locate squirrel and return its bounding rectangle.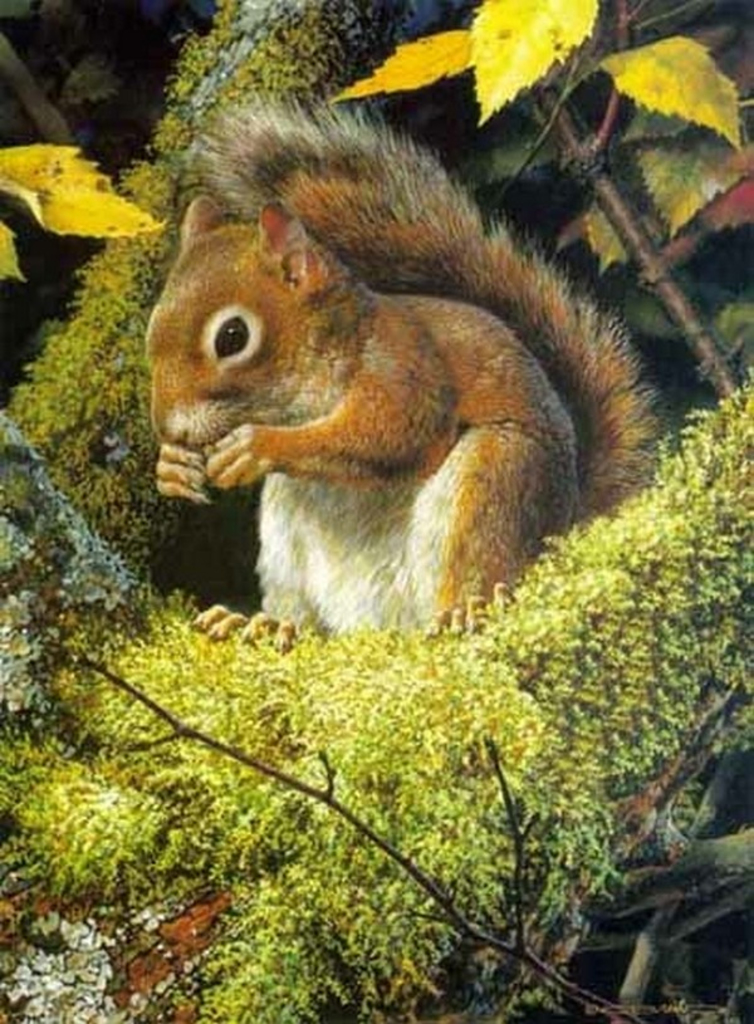
138:89:667:641.
